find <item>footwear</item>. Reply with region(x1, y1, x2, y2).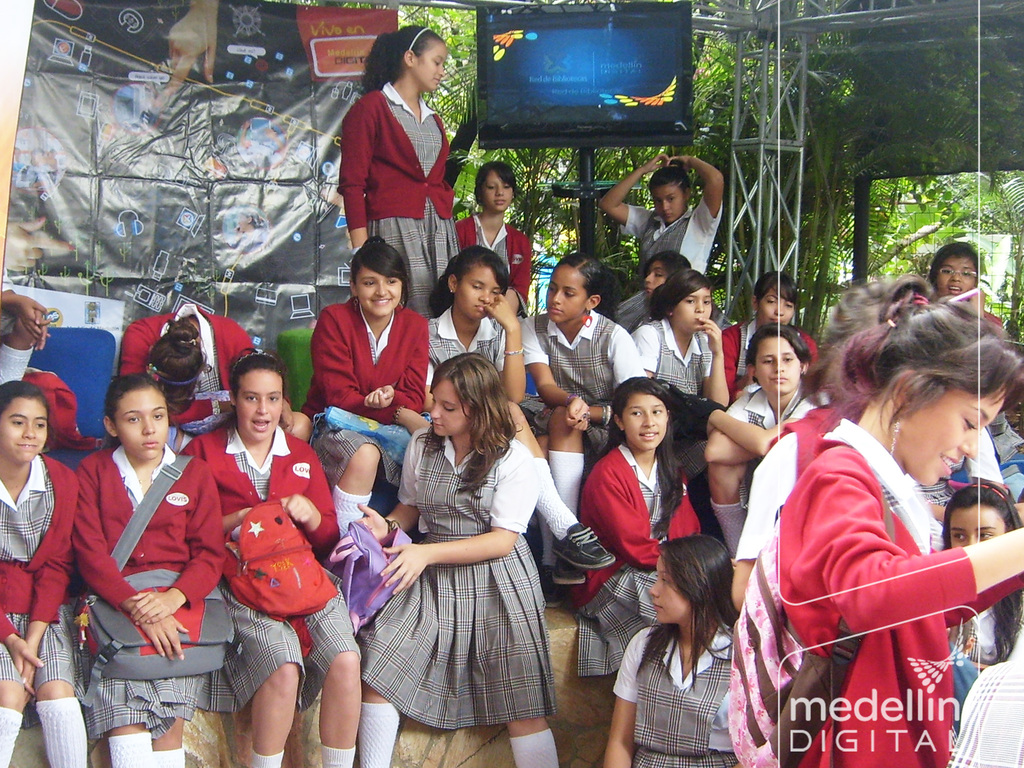
region(551, 522, 618, 570).
